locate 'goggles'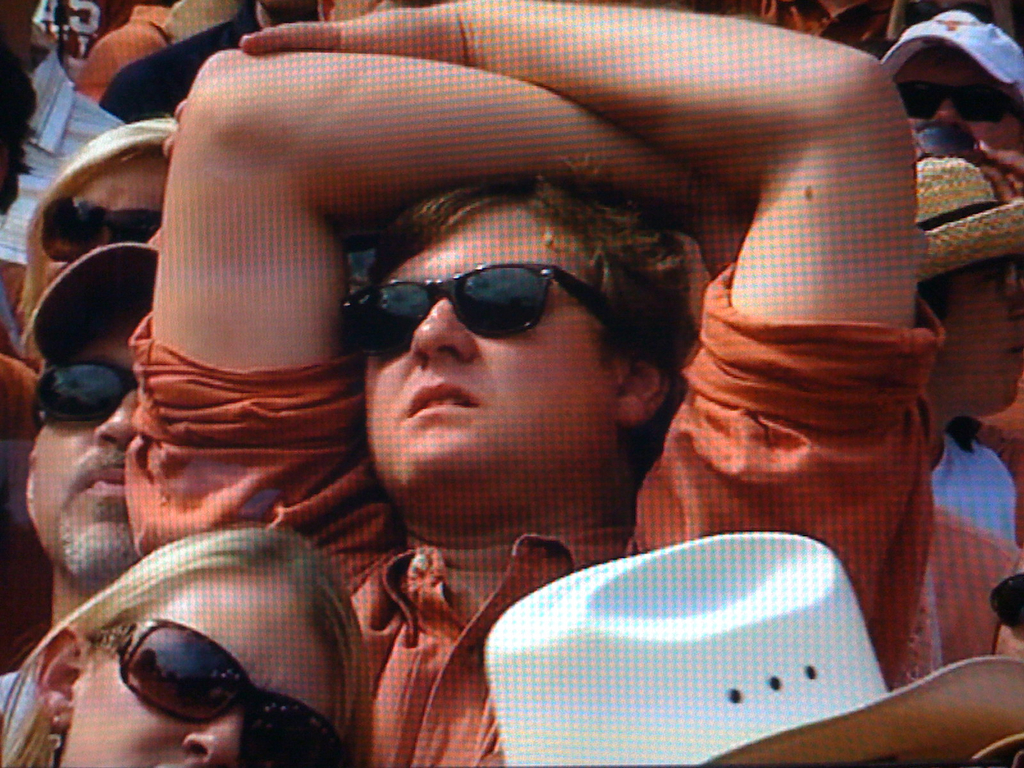
<box>907,125,981,155</box>
